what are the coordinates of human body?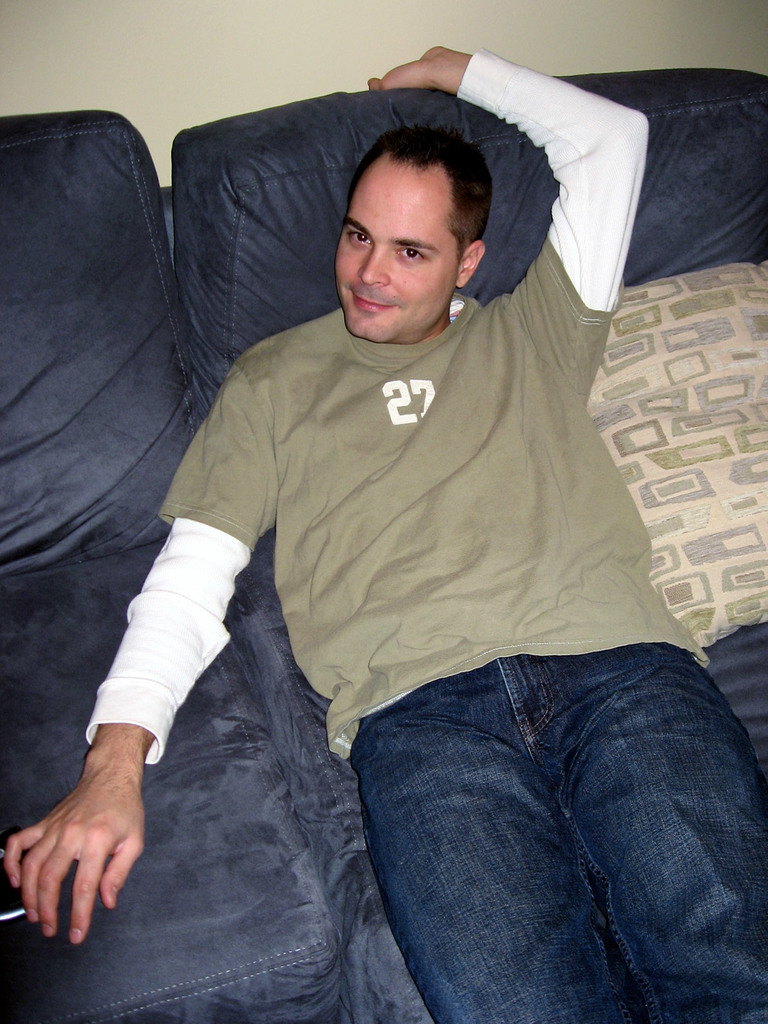
3/34/765/1019.
